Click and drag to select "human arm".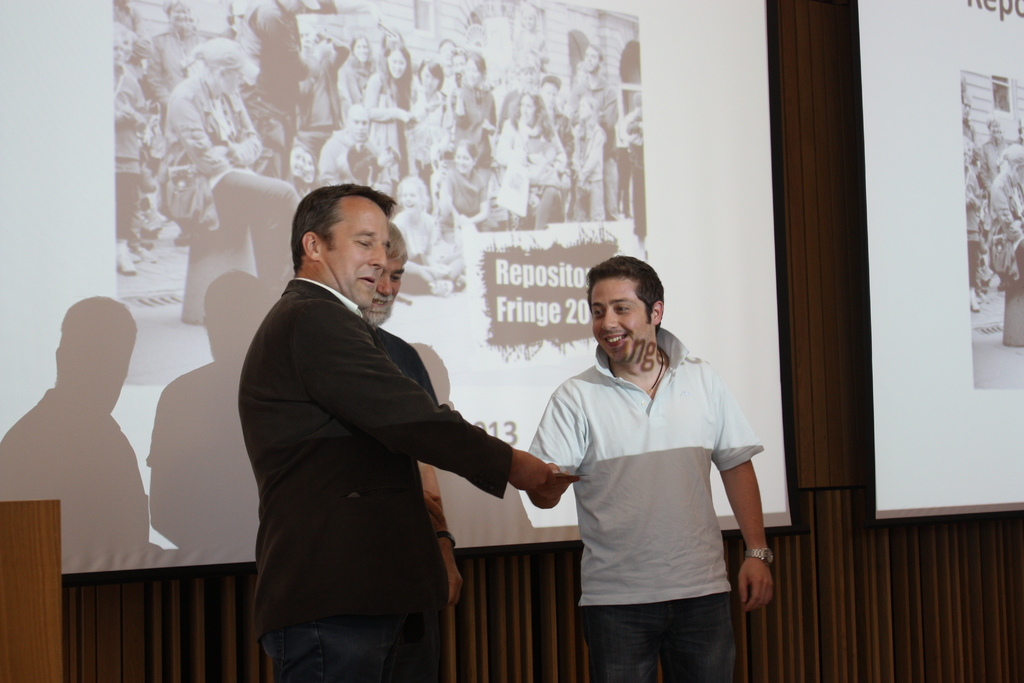
Selection: [left=522, top=378, right=590, bottom=505].
